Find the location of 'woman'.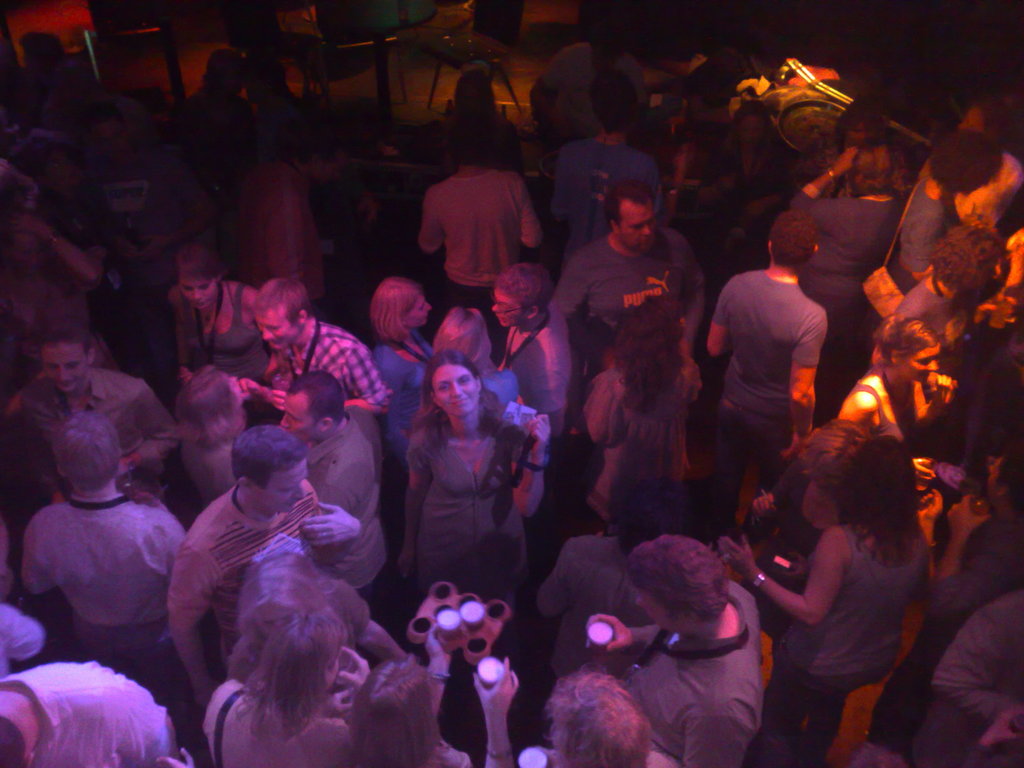
Location: rect(207, 602, 454, 767).
